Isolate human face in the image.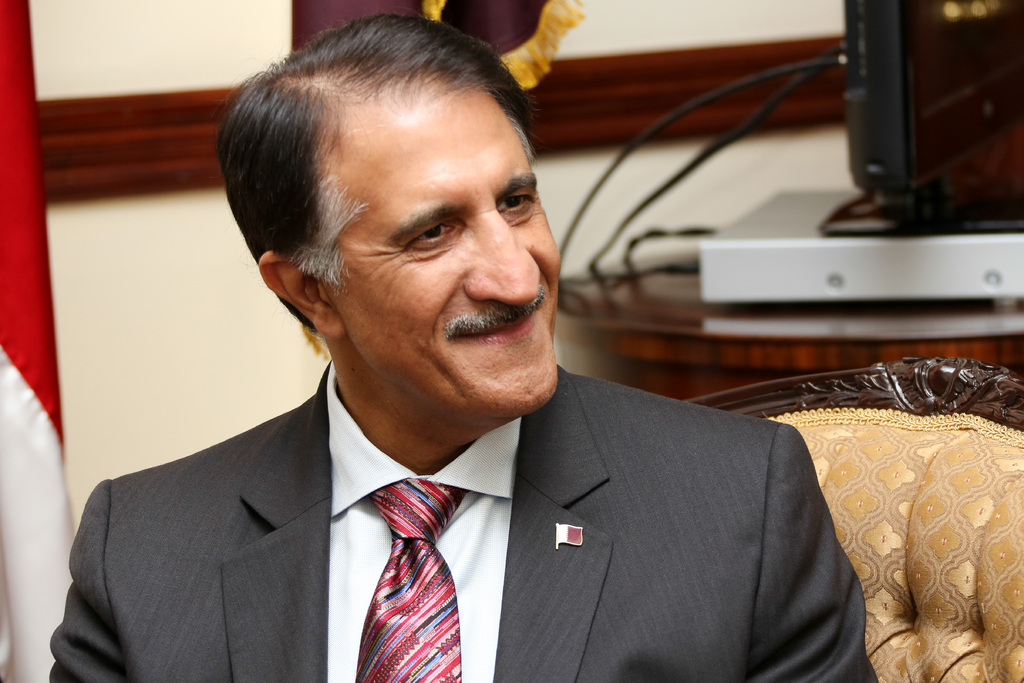
Isolated region: 317, 68, 559, 420.
